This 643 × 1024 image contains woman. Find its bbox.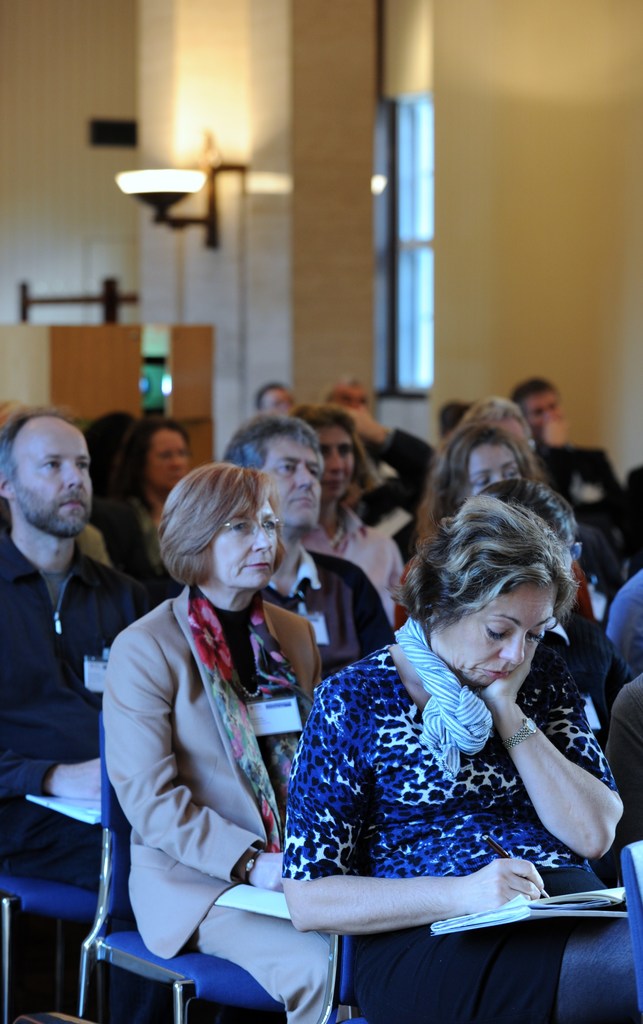
{"x1": 137, "y1": 413, "x2": 193, "y2": 585}.
